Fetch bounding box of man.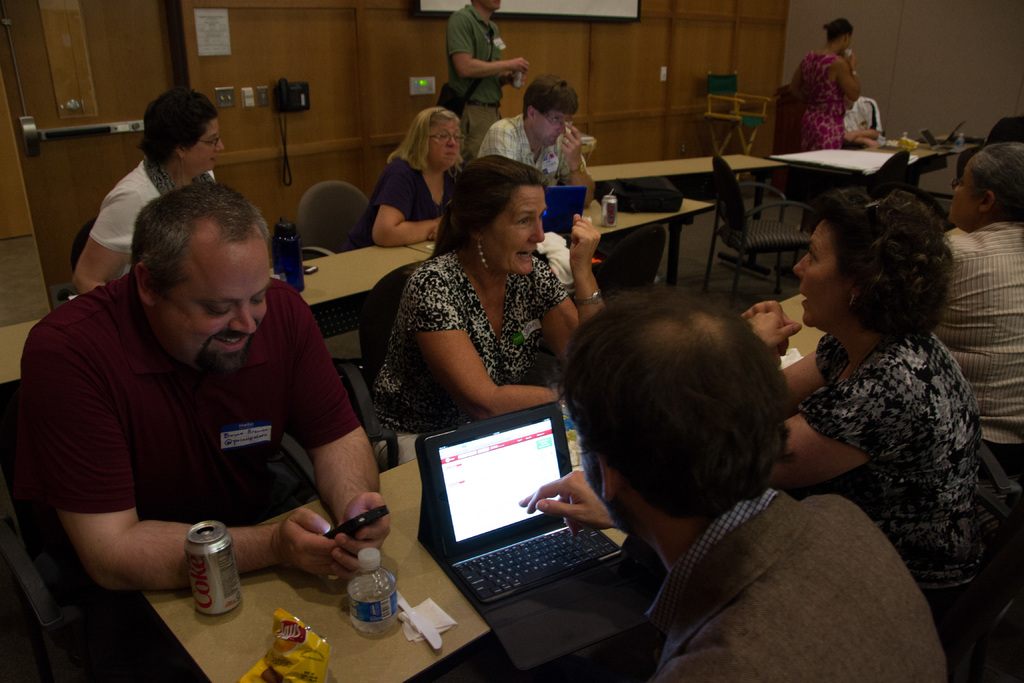
Bbox: 846, 97, 888, 147.
